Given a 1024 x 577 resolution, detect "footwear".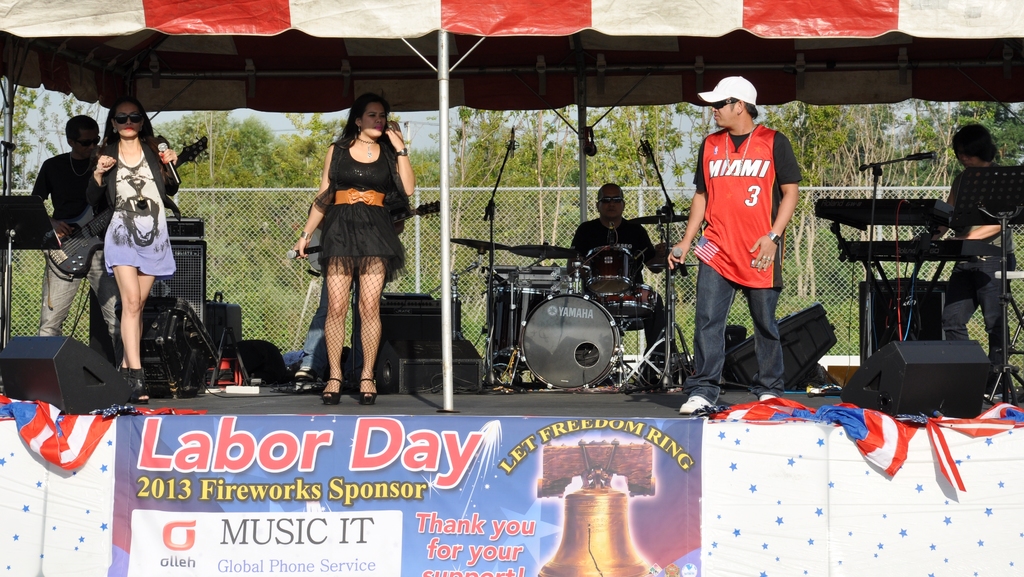
box(358, 376, 380, 403).
